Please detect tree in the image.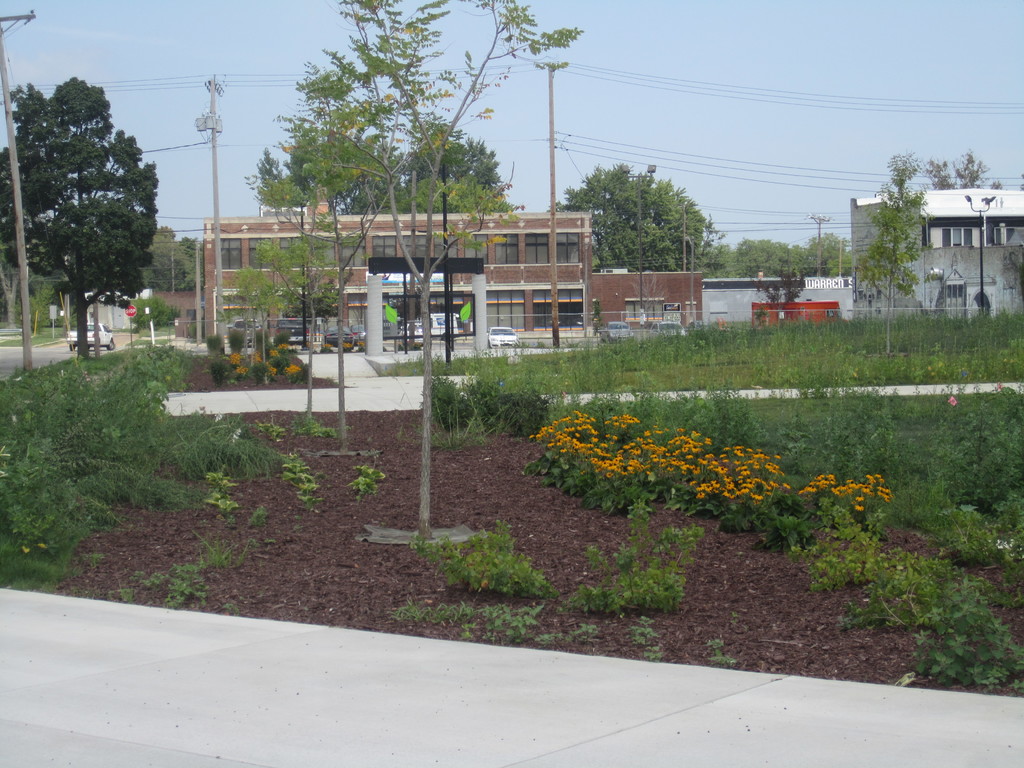
[x1=953, y1=152, x2=993, y2=195].
